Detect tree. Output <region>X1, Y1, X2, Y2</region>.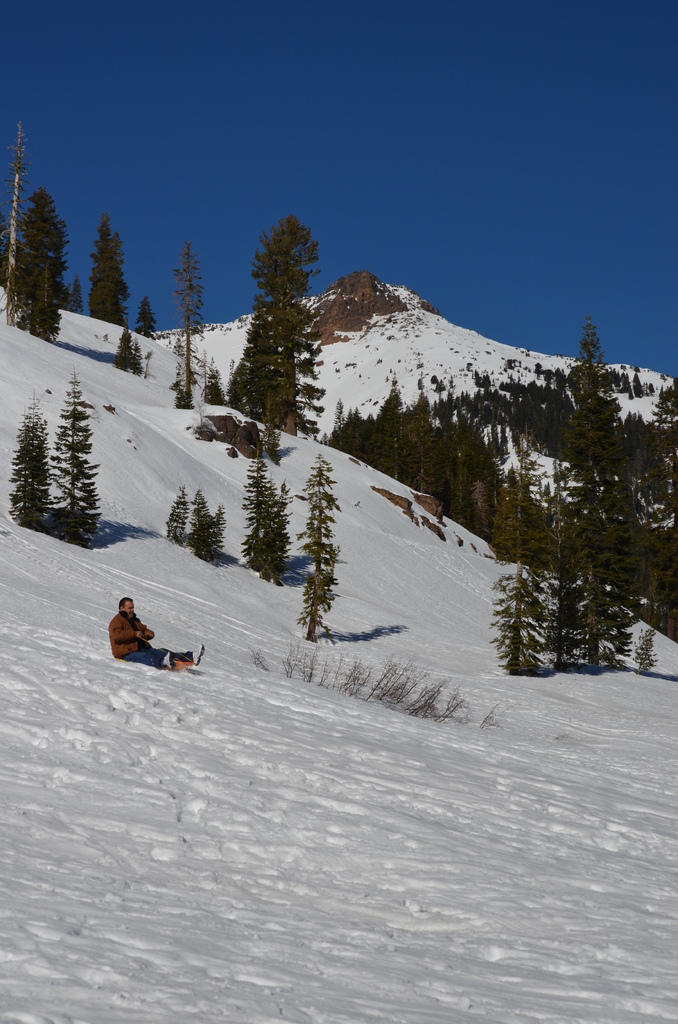
<region>165, 486, 190, 545</region>.
